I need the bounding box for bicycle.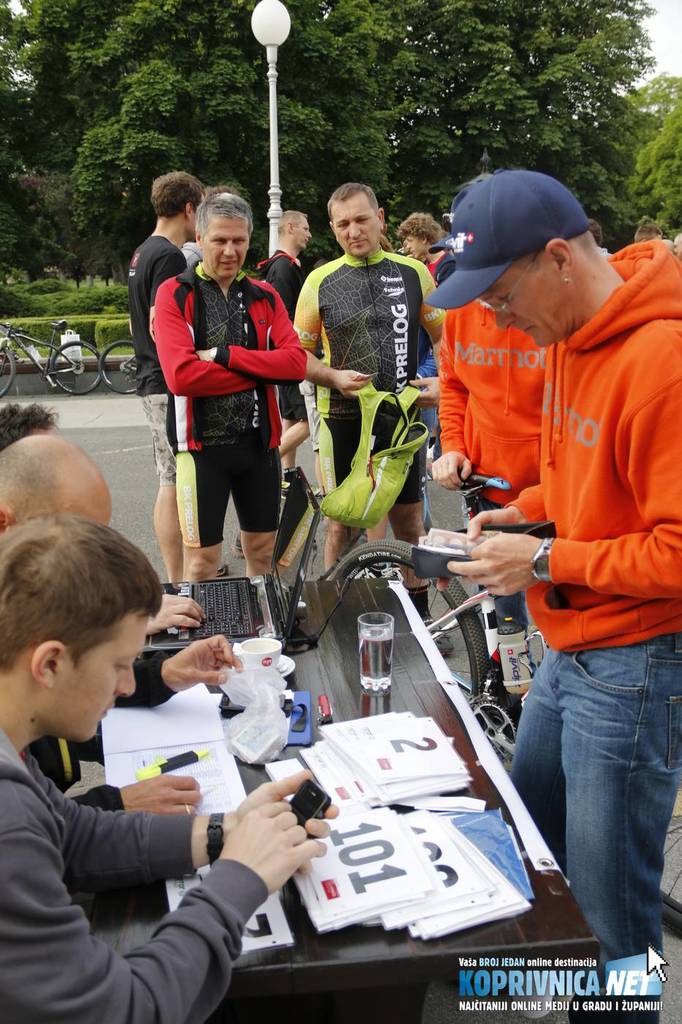
Here it is: x1=98 y1=339 x2=137 y2=395.
